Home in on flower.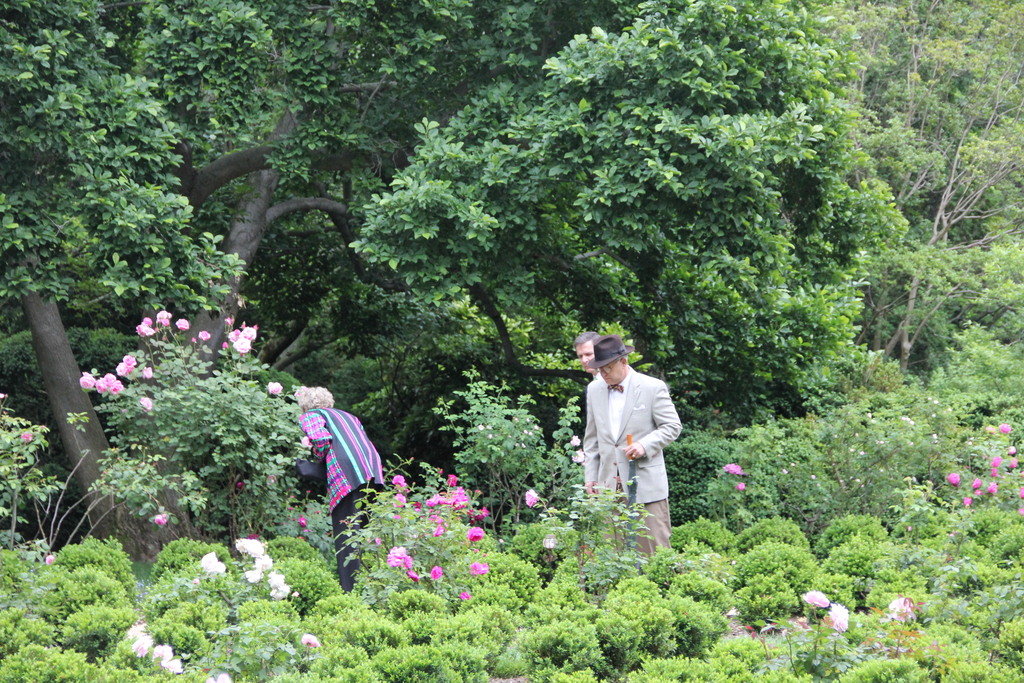
Homed in at {"x1": 987, "y1": 484, "x2": 996, "y2": 493}.
